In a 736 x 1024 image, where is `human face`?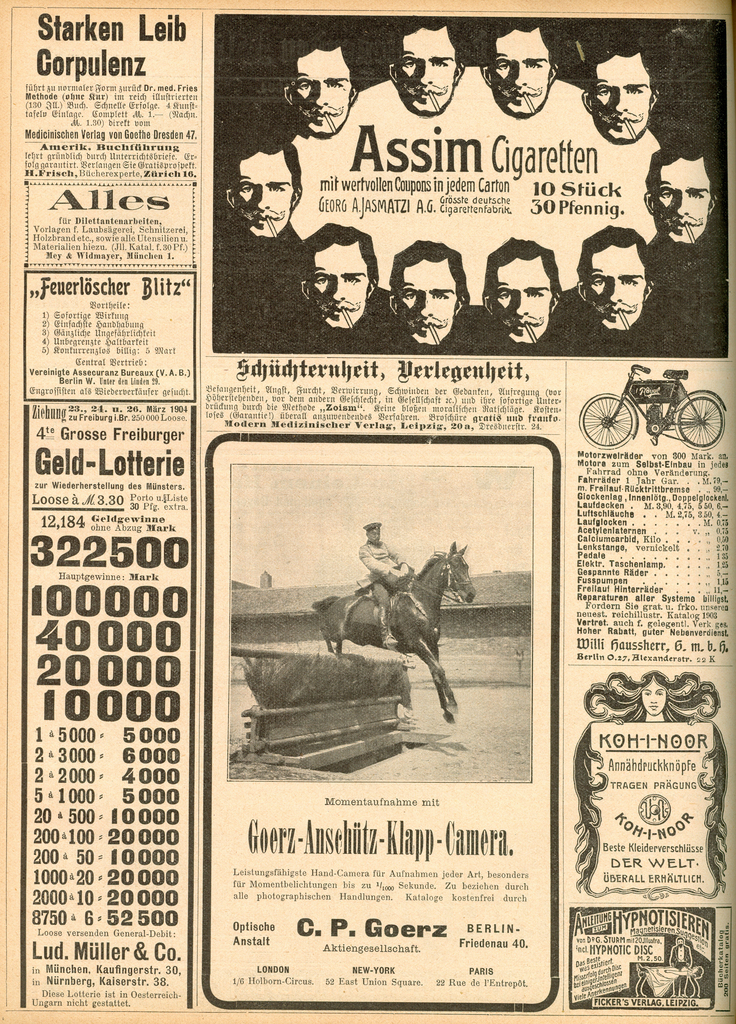
x1=401 y1=32 x2=463 y2=113.
